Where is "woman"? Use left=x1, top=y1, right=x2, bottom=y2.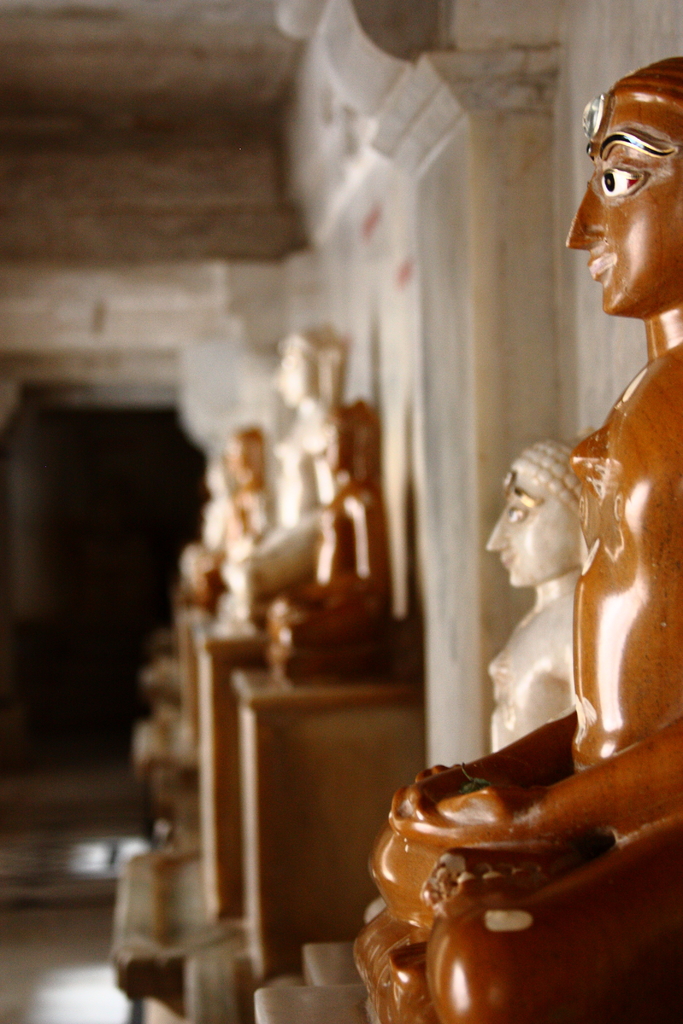
left=222, top=324, right=346, bottom=628.
